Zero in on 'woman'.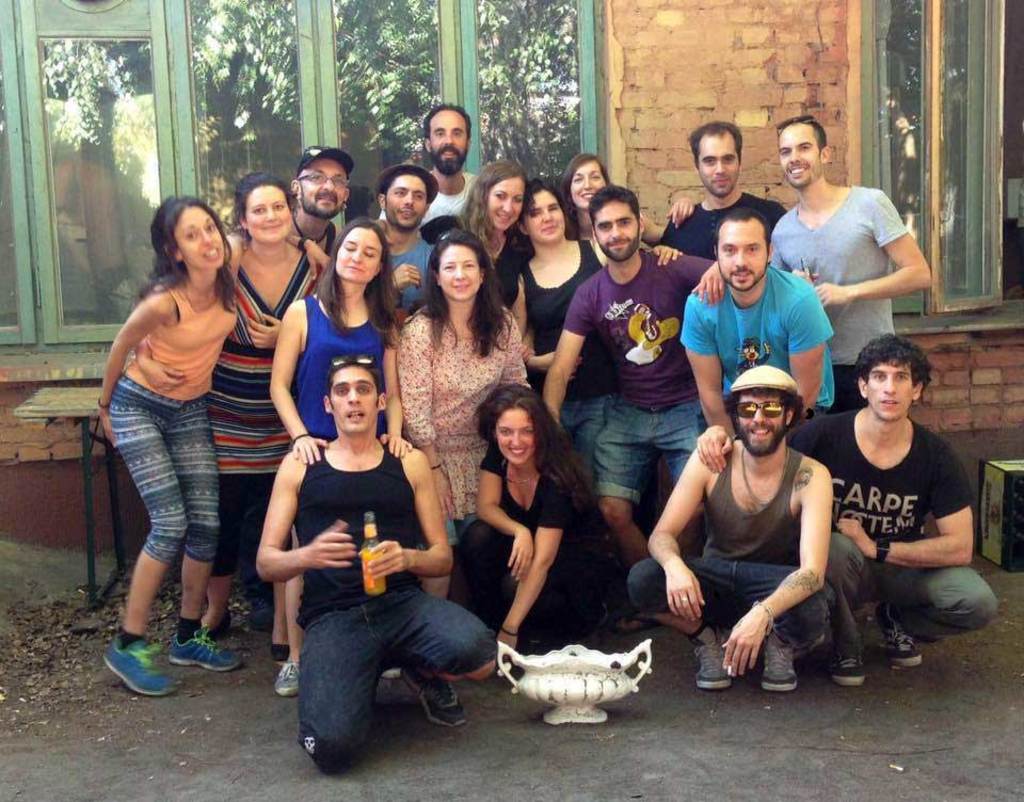
Zeroed in: crop(101, 195, 332, 701).
